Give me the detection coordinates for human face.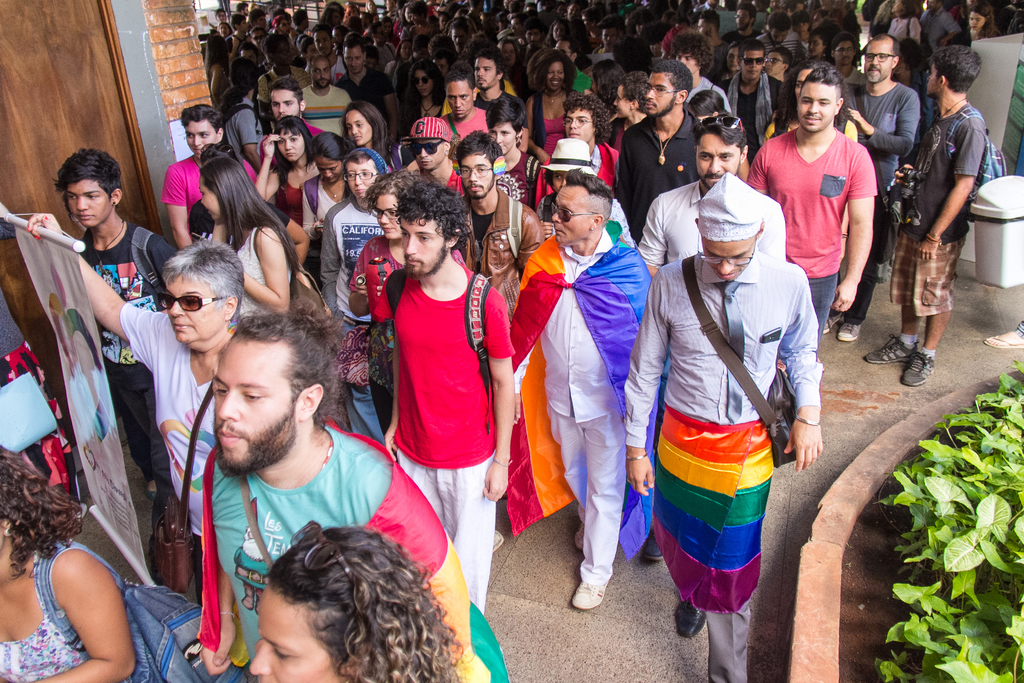
398 214 445 277.
